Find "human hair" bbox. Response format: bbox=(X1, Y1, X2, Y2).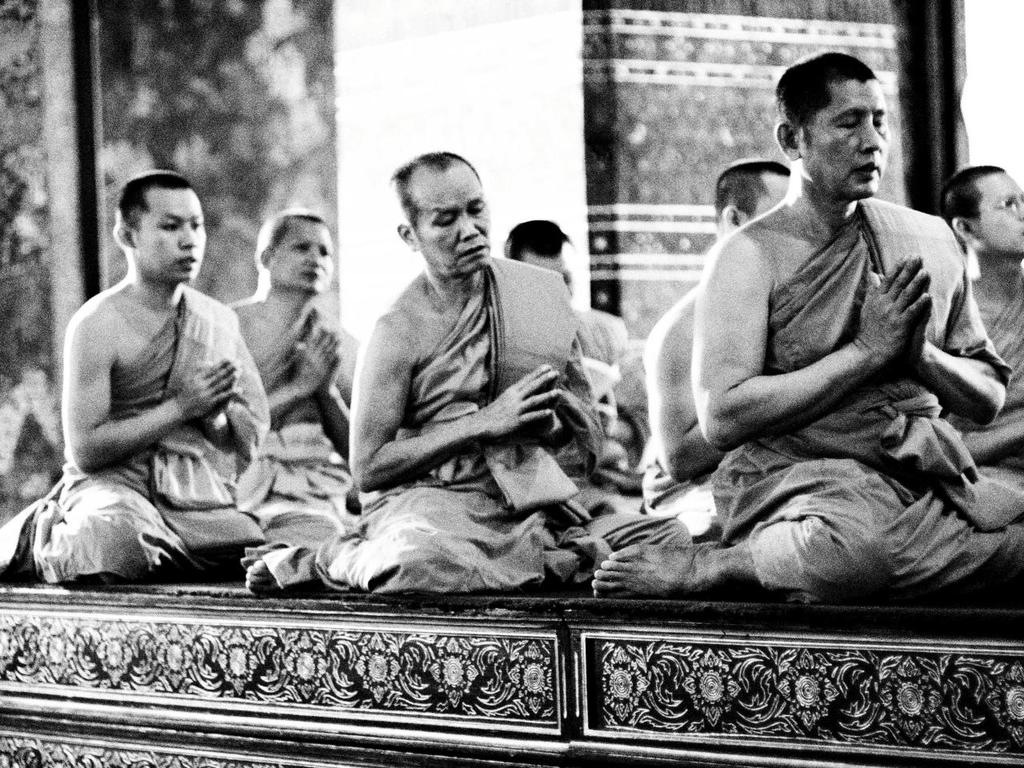
bbox=(773, 49, 876, 153).
